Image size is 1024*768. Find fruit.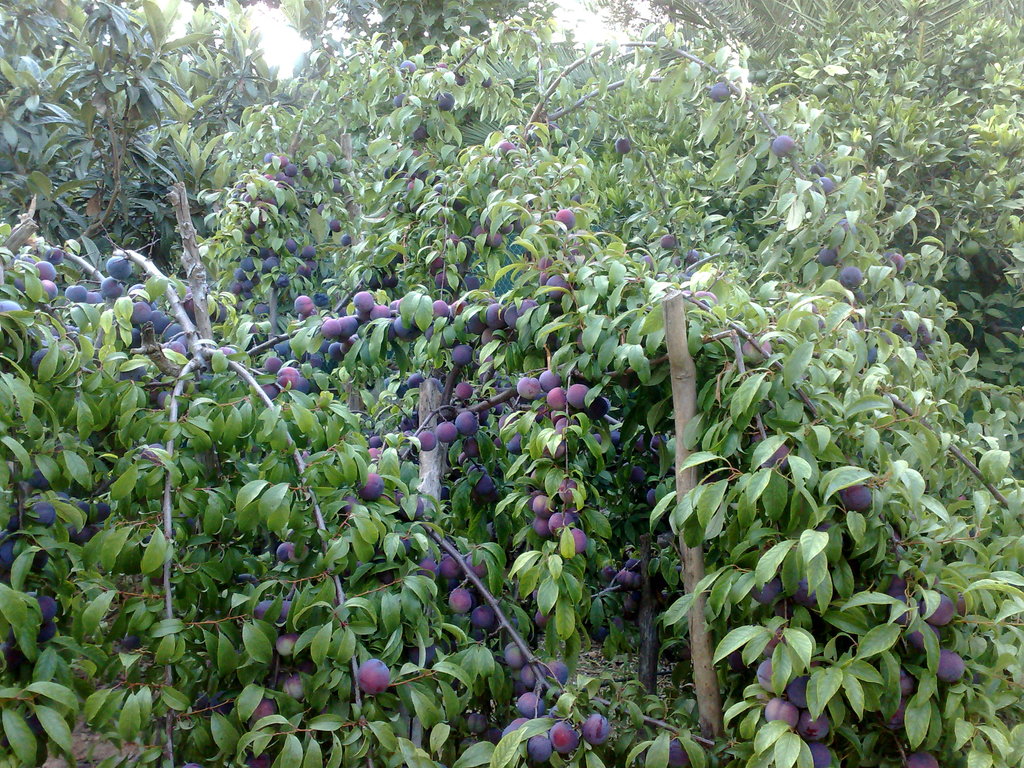
bbox=[838, 483, 872, 514].
